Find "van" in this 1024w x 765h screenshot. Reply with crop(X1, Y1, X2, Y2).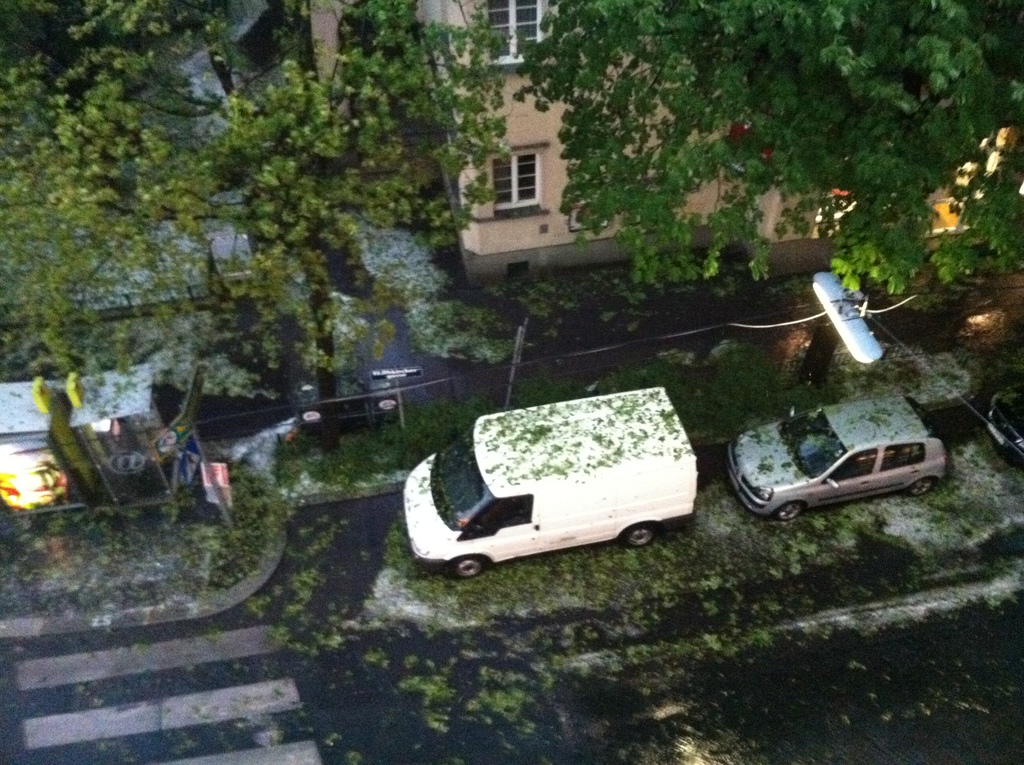
crop(397, 385, 699, 581).
